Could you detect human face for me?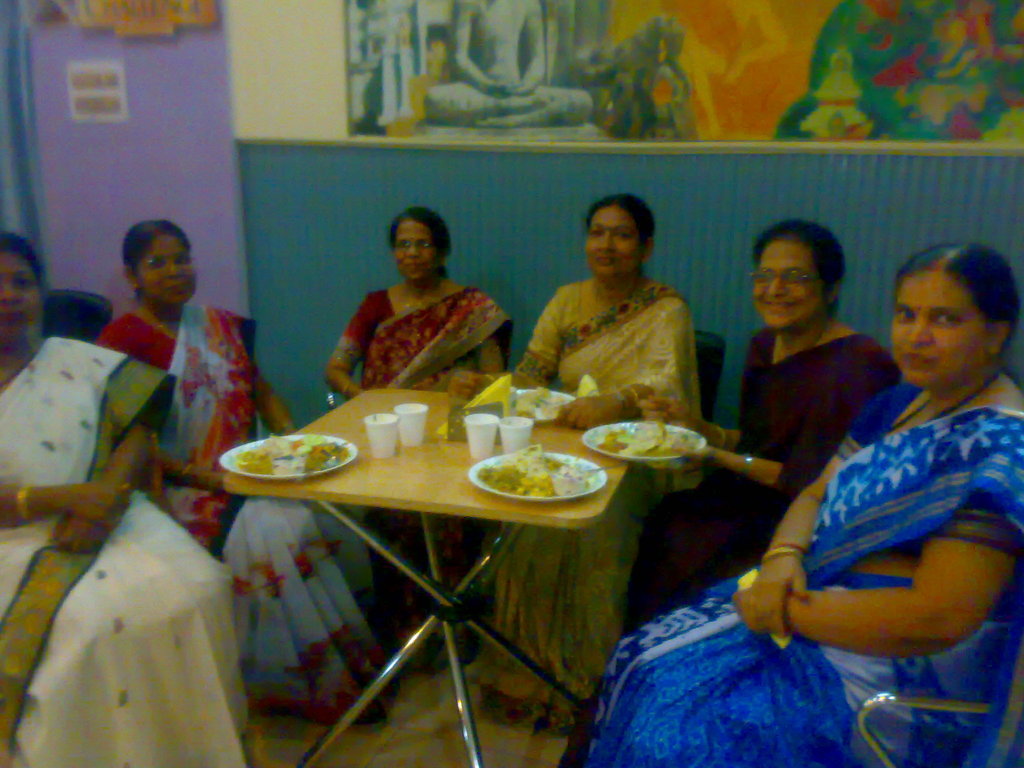
Detection result: Rect(143, 241, 204, 303).
